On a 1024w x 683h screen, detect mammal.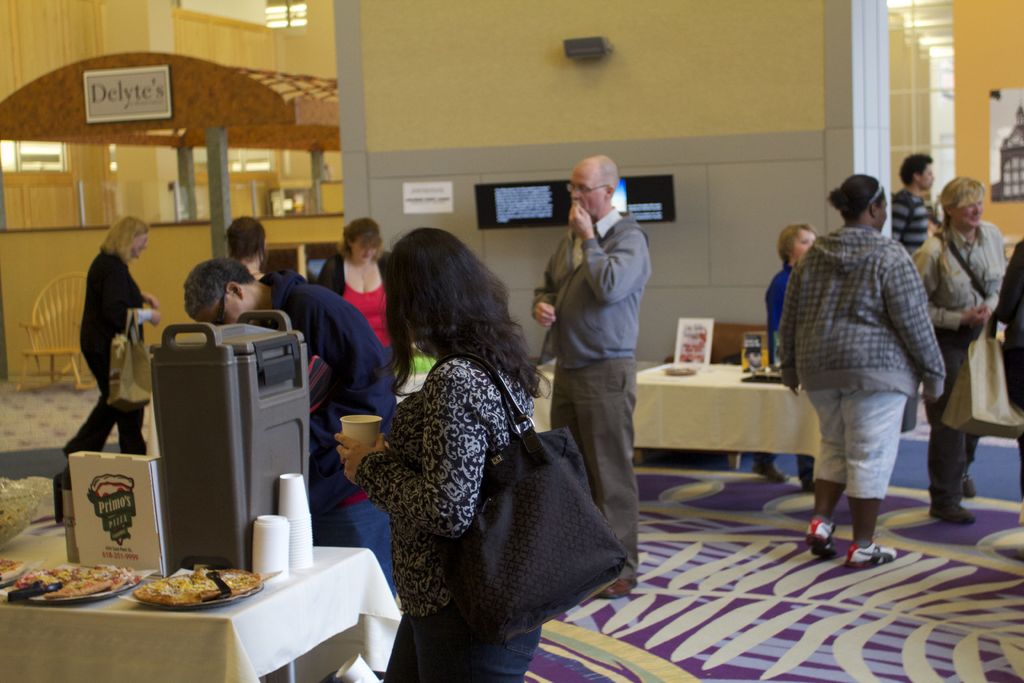
left=765, top=224, right=822, bottom=482.
